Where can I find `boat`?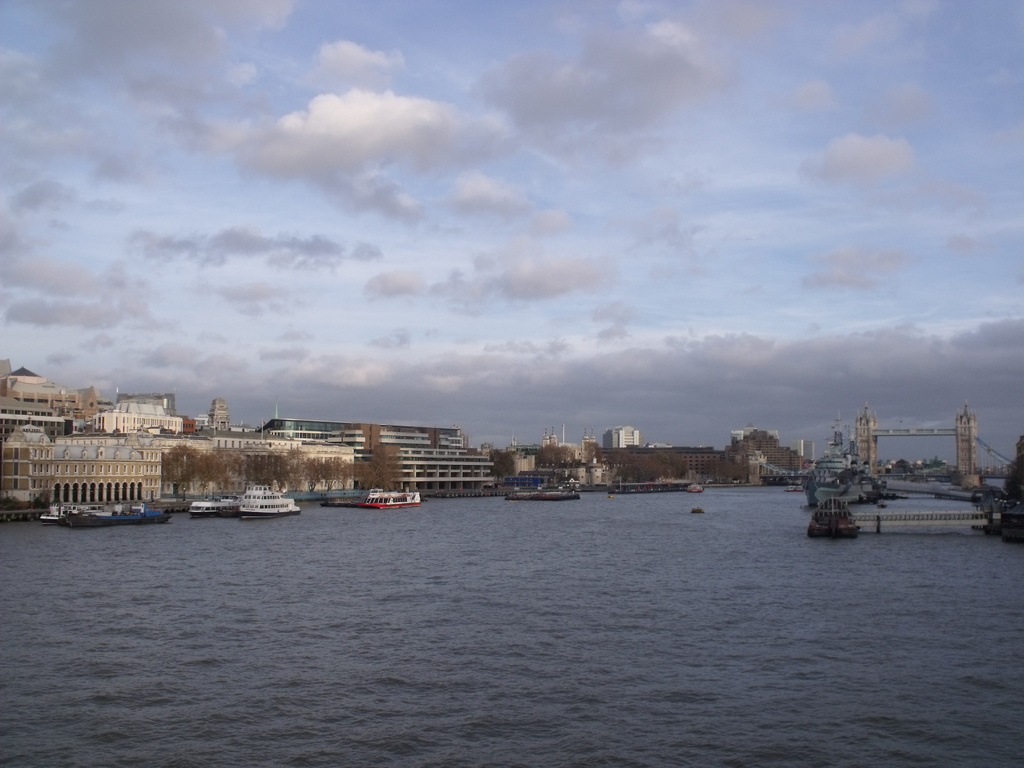
You can find it at bbox=[359, 488, 422, 510].
